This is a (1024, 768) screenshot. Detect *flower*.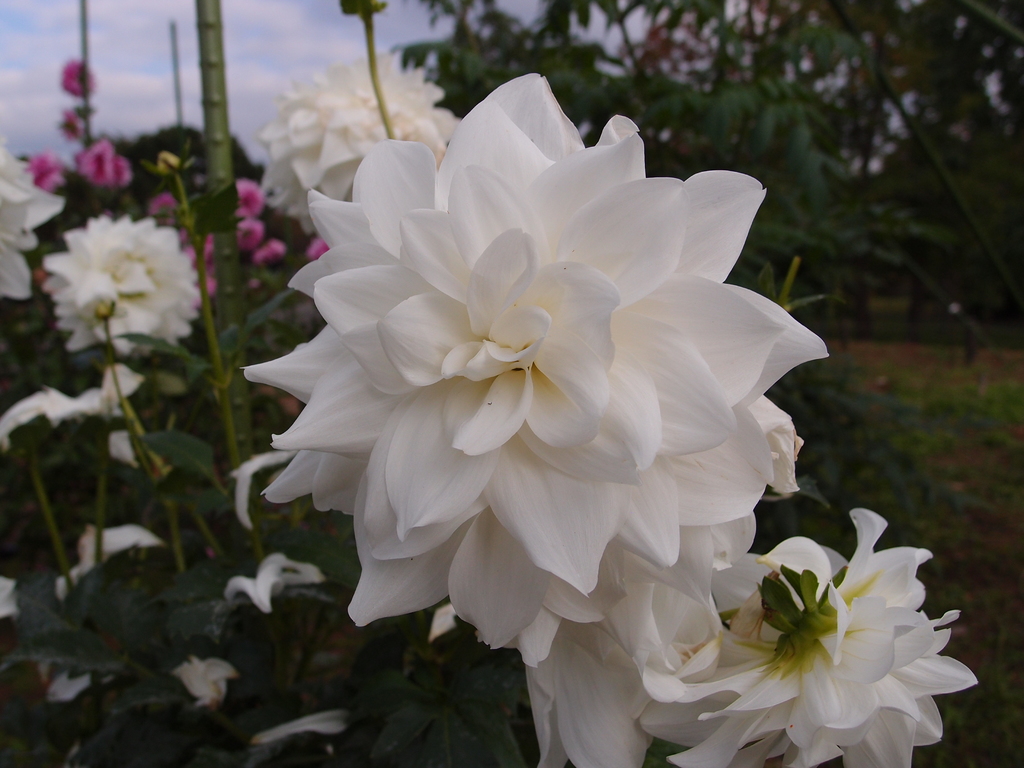
(left=62, top=109, right=81, bottom=141).
